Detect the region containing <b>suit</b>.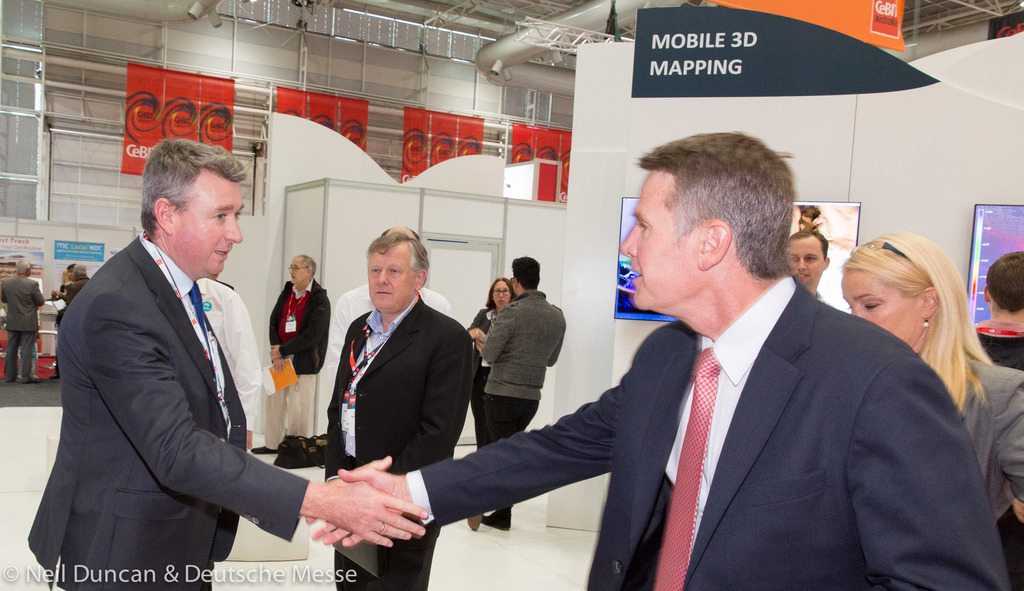
605/161/1000/590.
